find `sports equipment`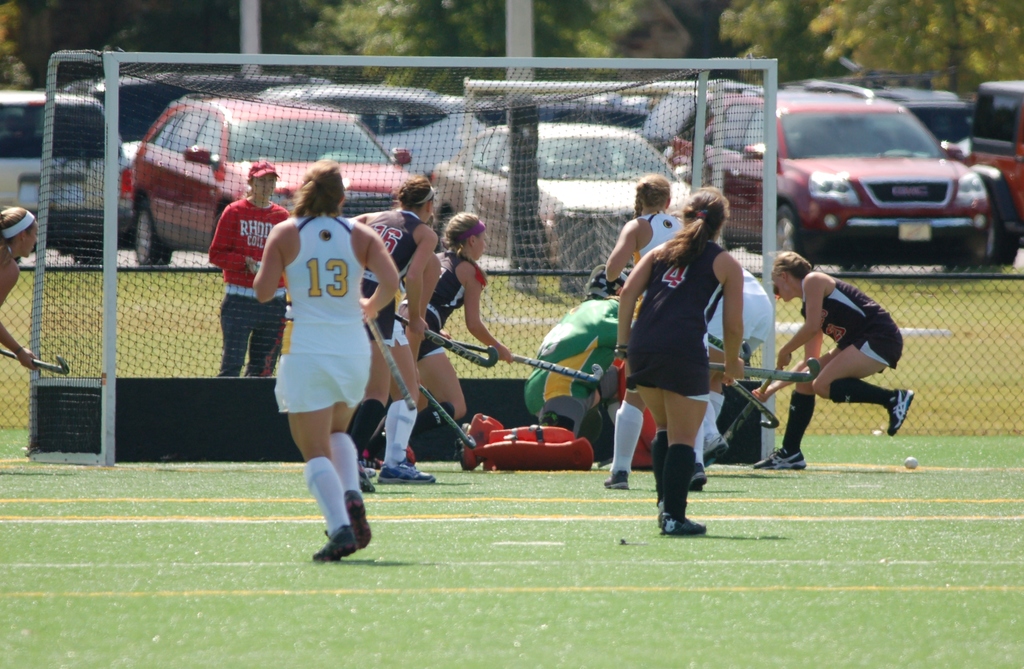
BBox(0, 354, 70, 380)
